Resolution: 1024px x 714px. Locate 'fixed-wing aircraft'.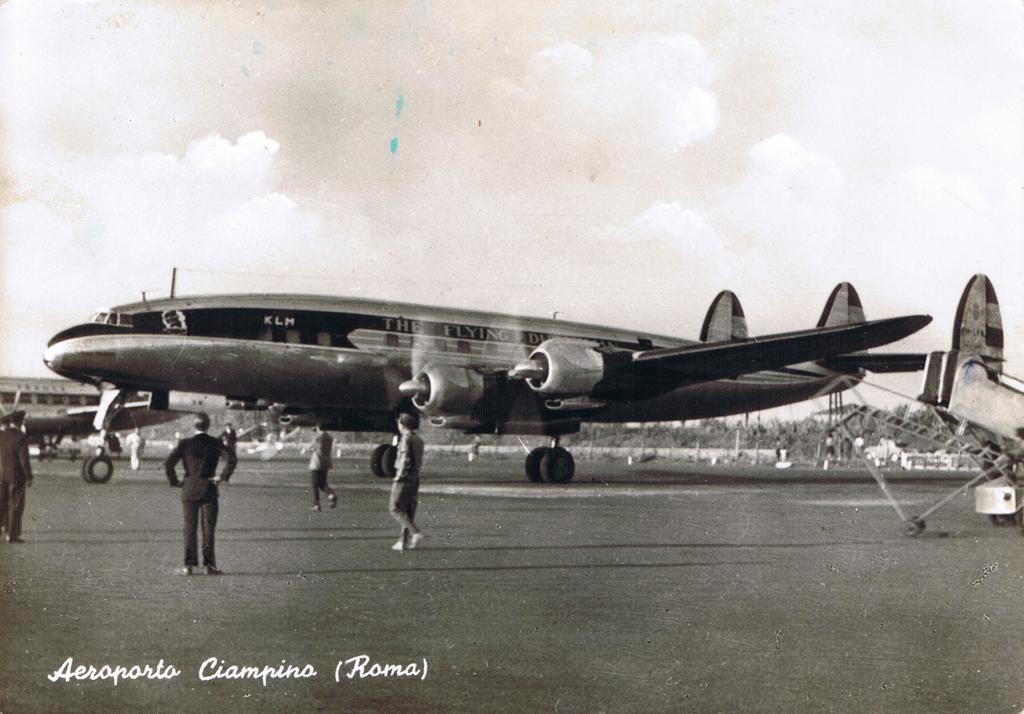
bbox=(0, 377, 191, 461).
